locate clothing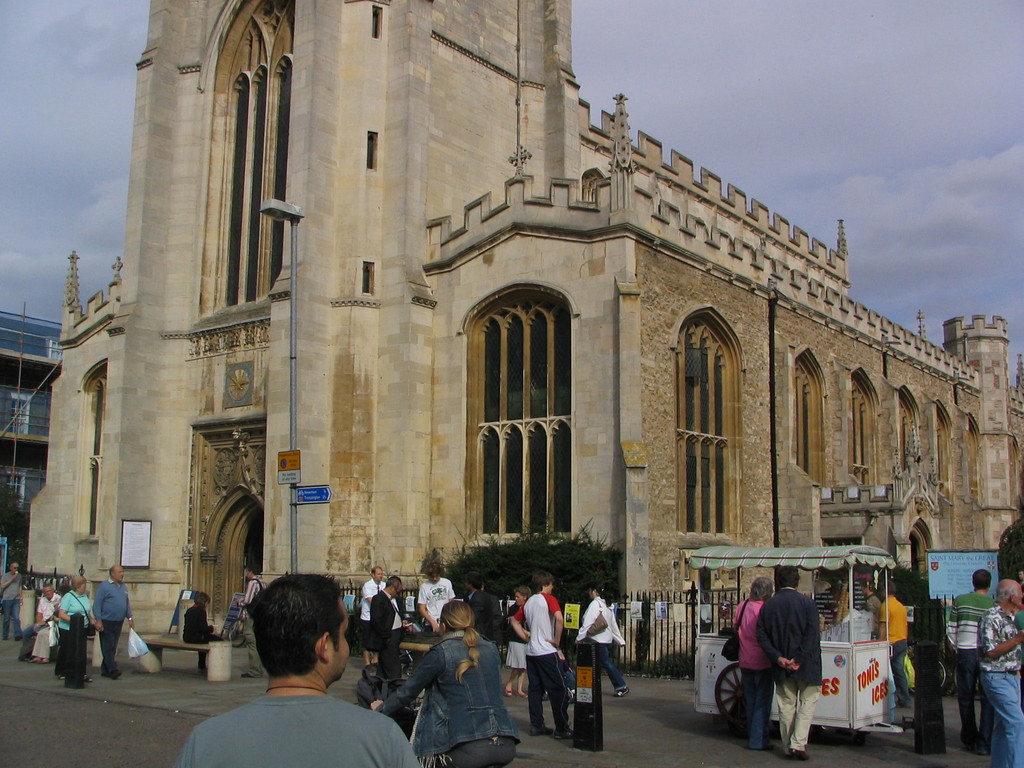
select_region(55, 588, 96, 678)
